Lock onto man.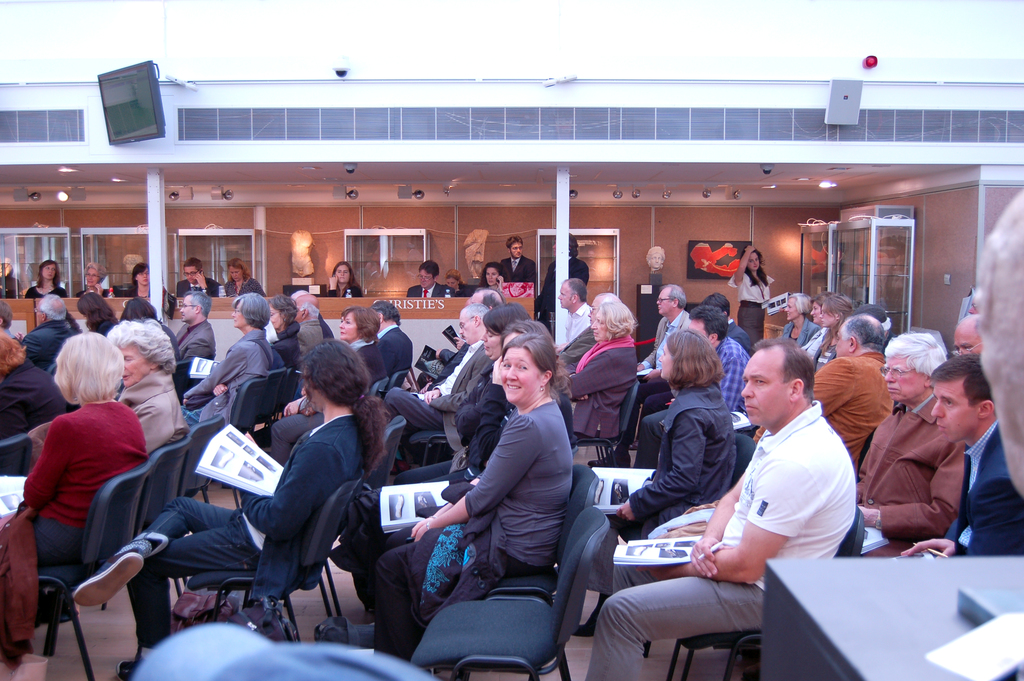
Locked: x1=176, y1=291, x2=213, y2=359.
